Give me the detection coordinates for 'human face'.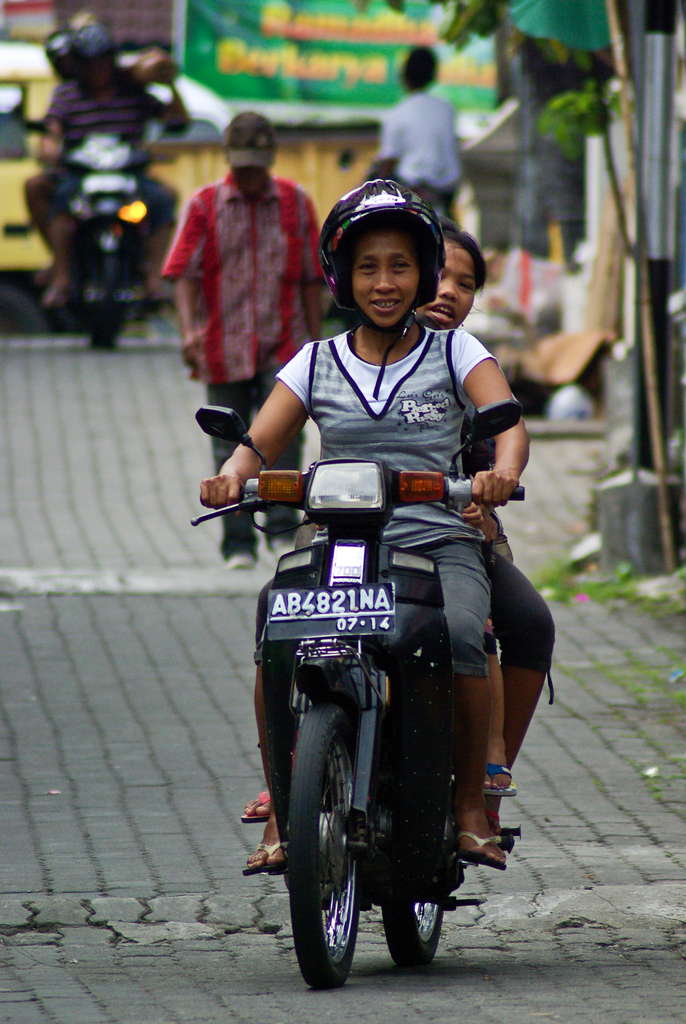
bbox(348, 224, 418, 318).
